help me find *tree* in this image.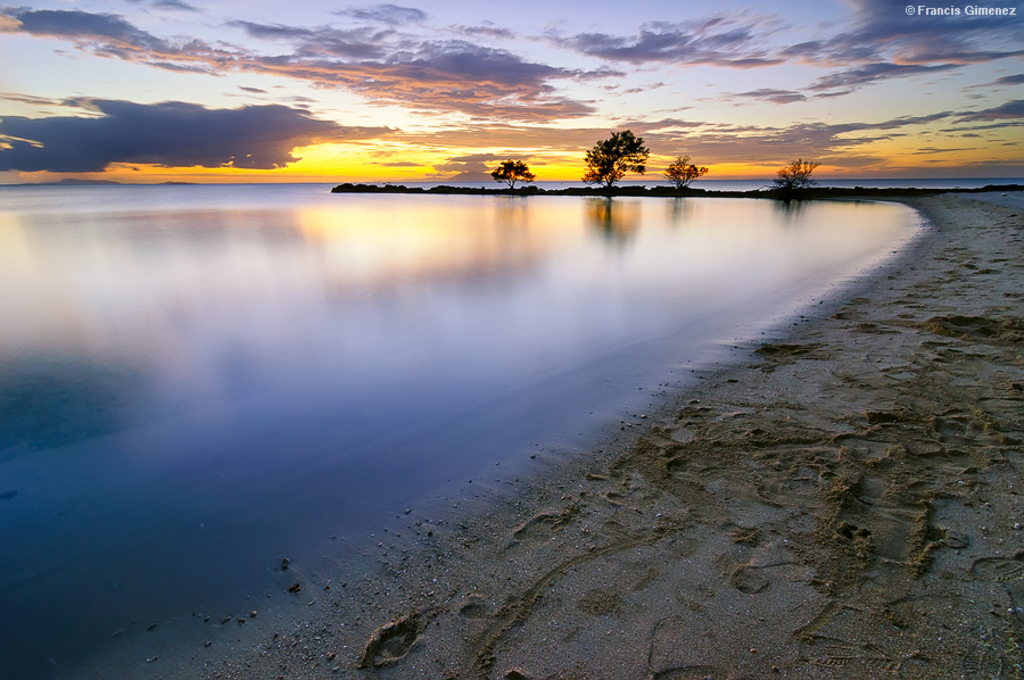
Found it: x1=656, y1=152, x2=708, y2=189.
